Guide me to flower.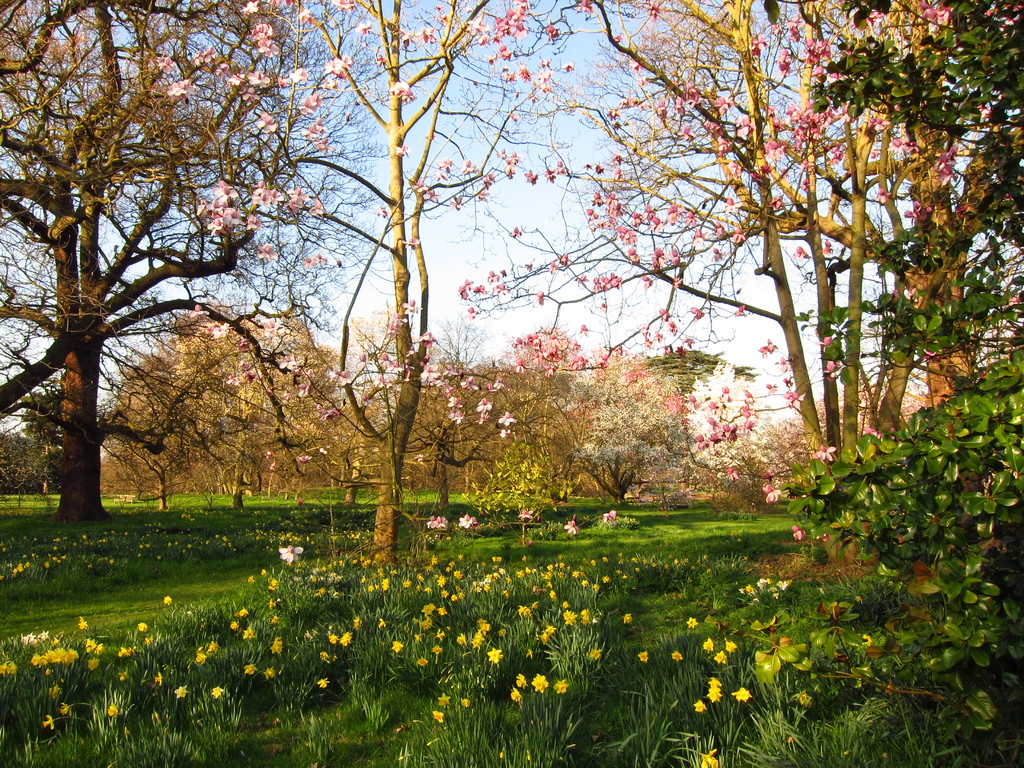
Guidance: bbox=(1, 659, 19, 675).
